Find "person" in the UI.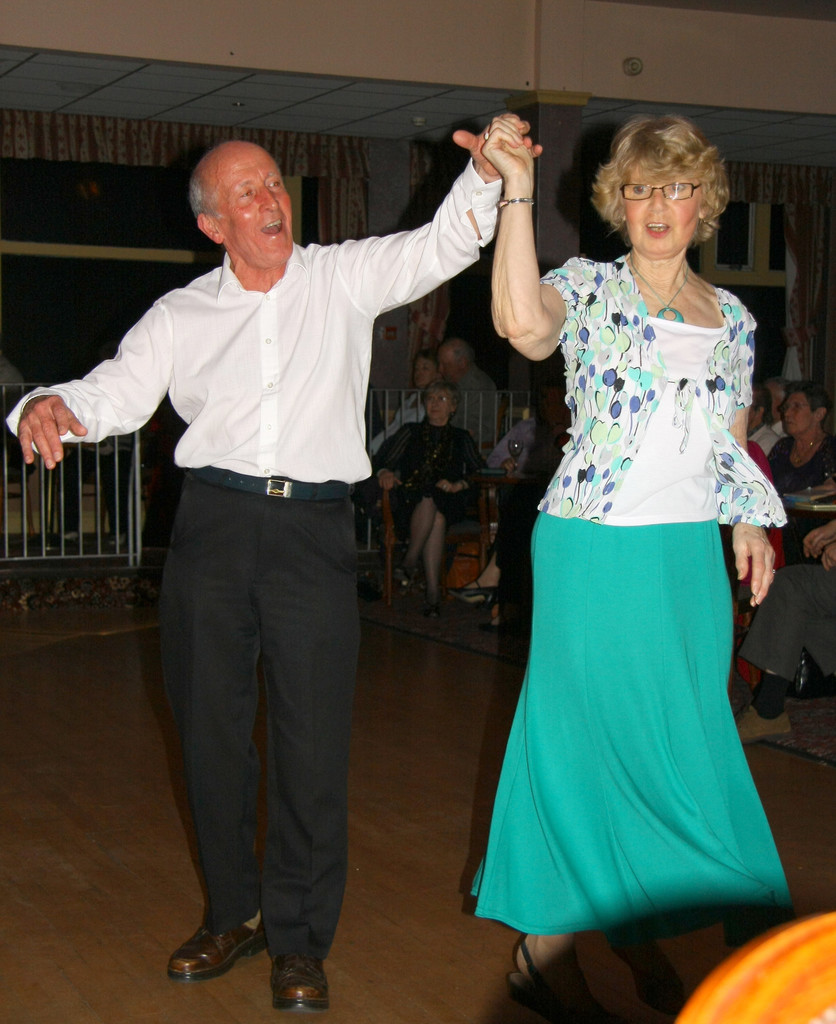
UI element at crop(762, 378, 792, 426).
